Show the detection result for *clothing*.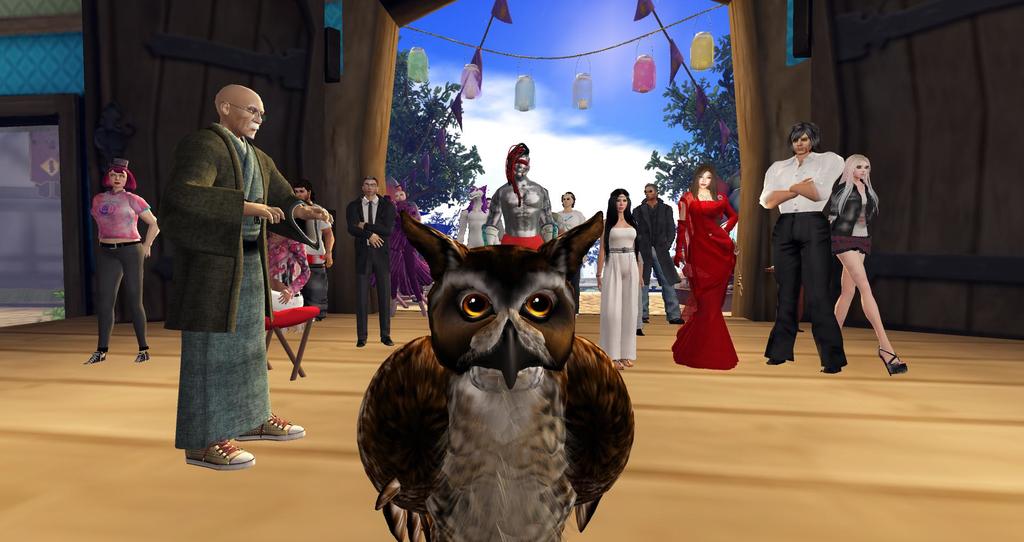
350:195:394:340.
